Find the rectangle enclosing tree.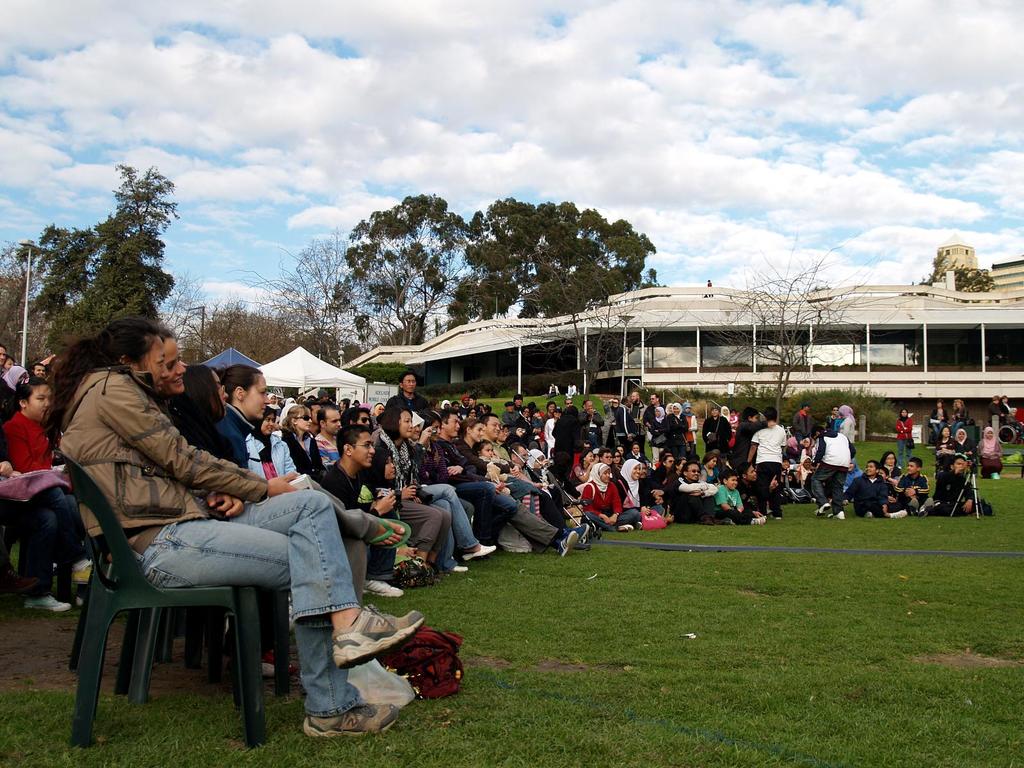
box=[302, 199, 468, 374].
